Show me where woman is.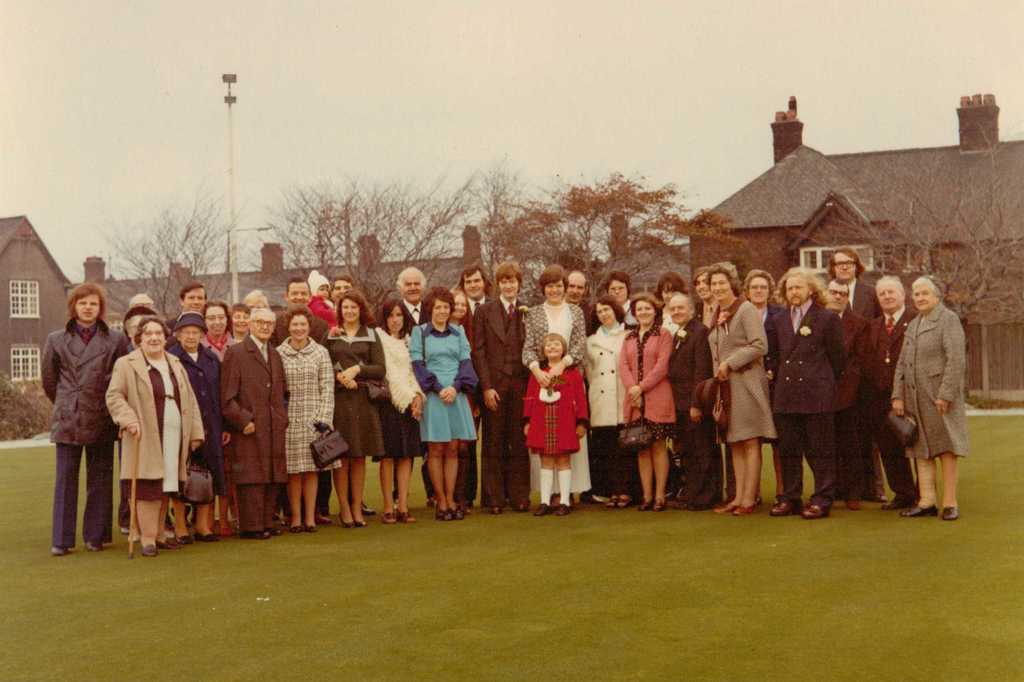
woman is at 700,261,781,519.
